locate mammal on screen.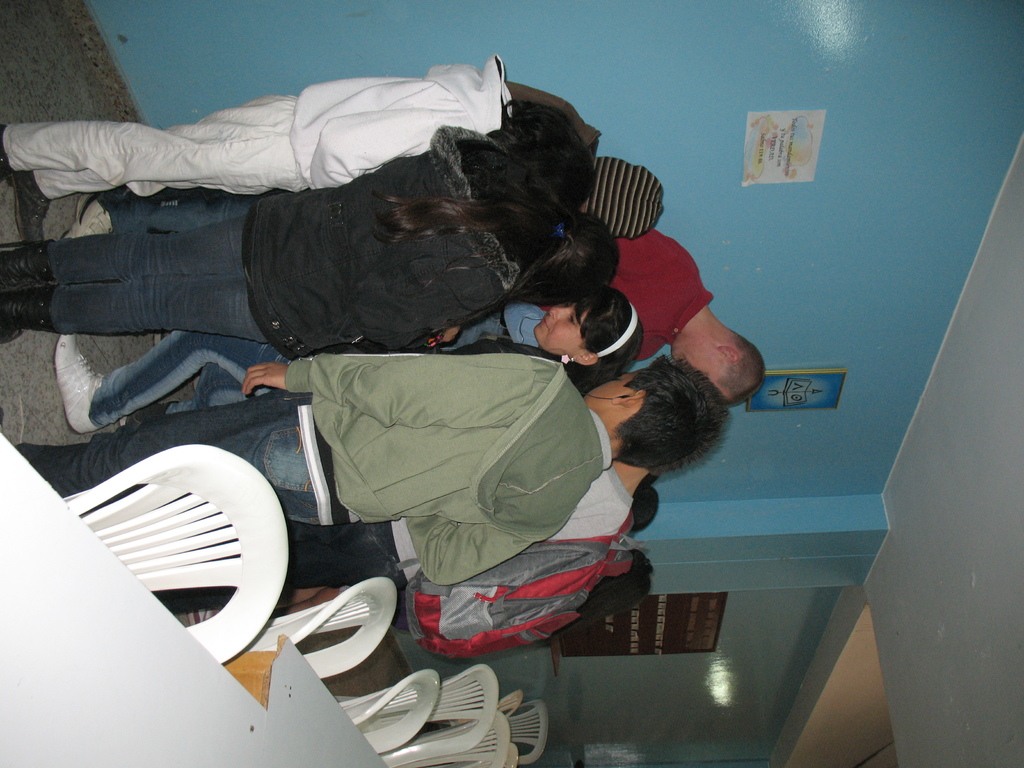
On screen at 0:118:618:361.
